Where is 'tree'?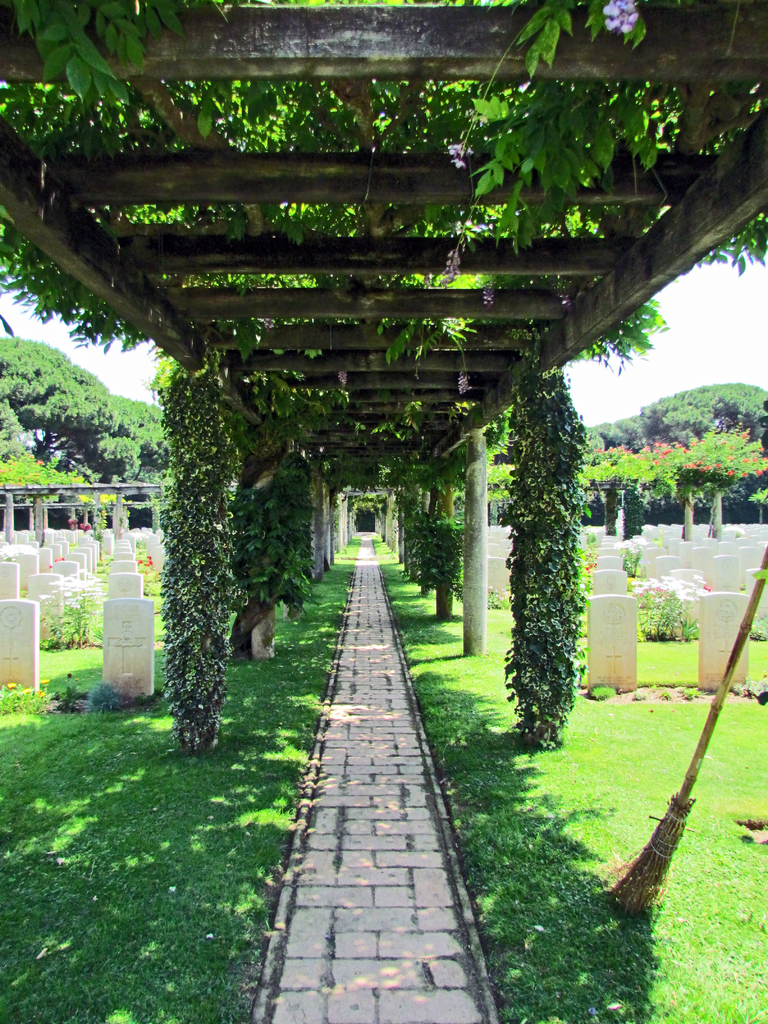
select_region(149, 358, 245, 752).
